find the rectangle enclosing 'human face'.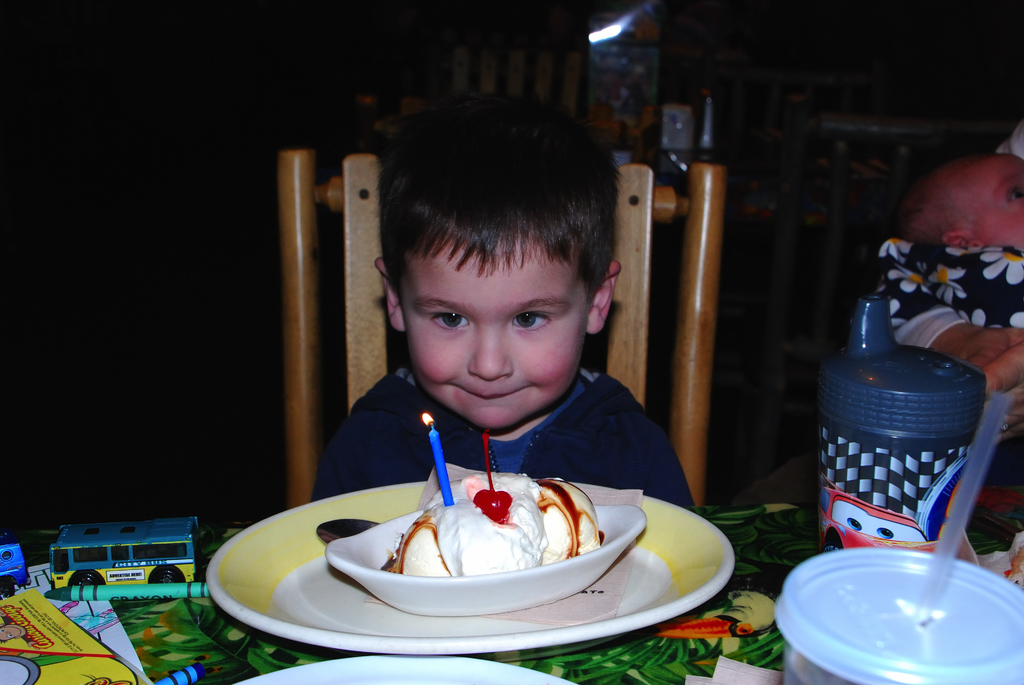
[397,248,591,435].
